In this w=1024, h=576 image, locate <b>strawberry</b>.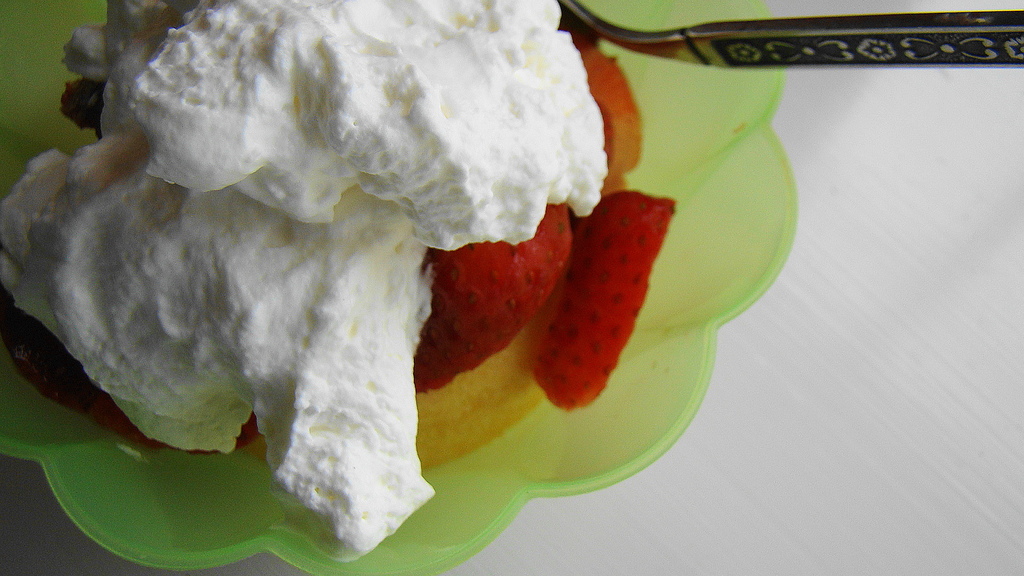
Bounding box: [412, 188, 580, 406].
